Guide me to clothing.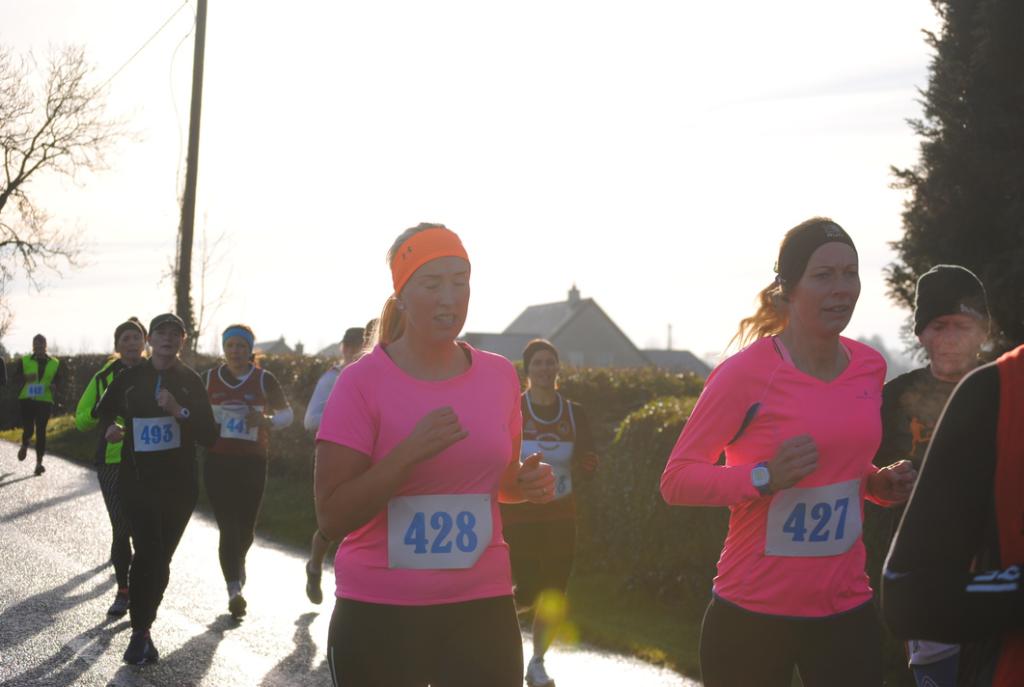
Guidance: l=307, t=355, r=340, b=421.
